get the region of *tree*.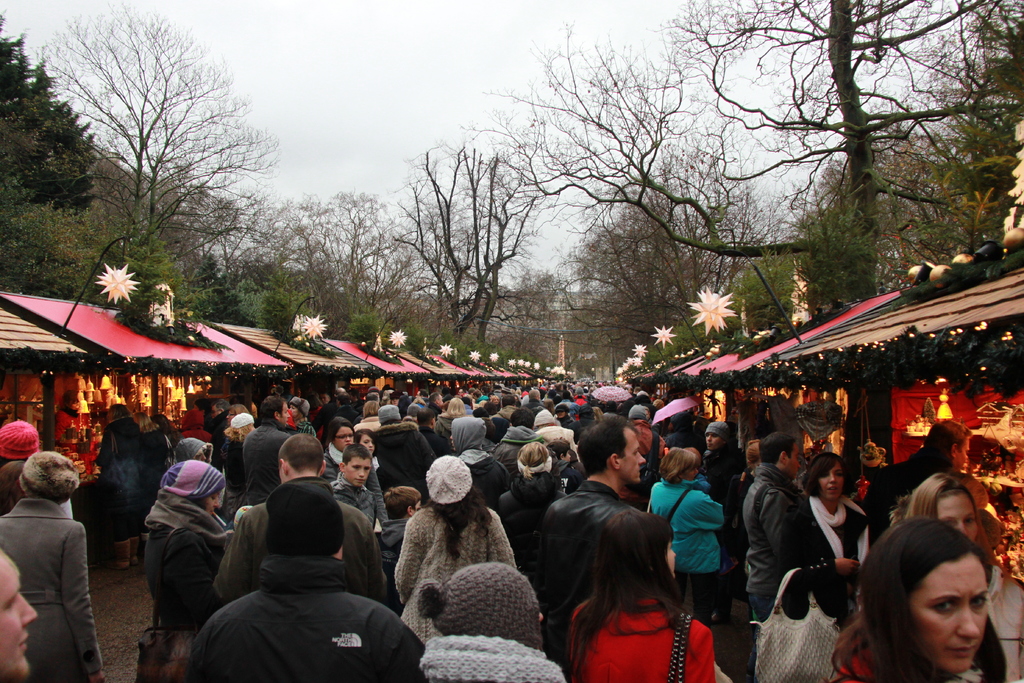
{"x1": 22, "y1": 11, "x2": 289, "y2": 284}.
